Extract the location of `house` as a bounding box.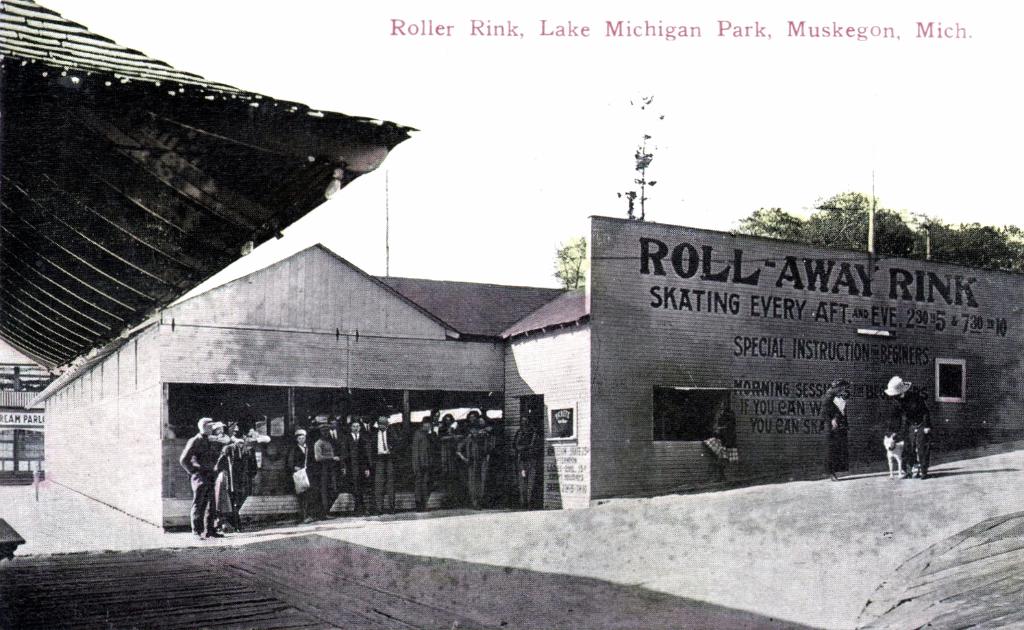
(x1=60, y1=121, x2=696, y2=531).
